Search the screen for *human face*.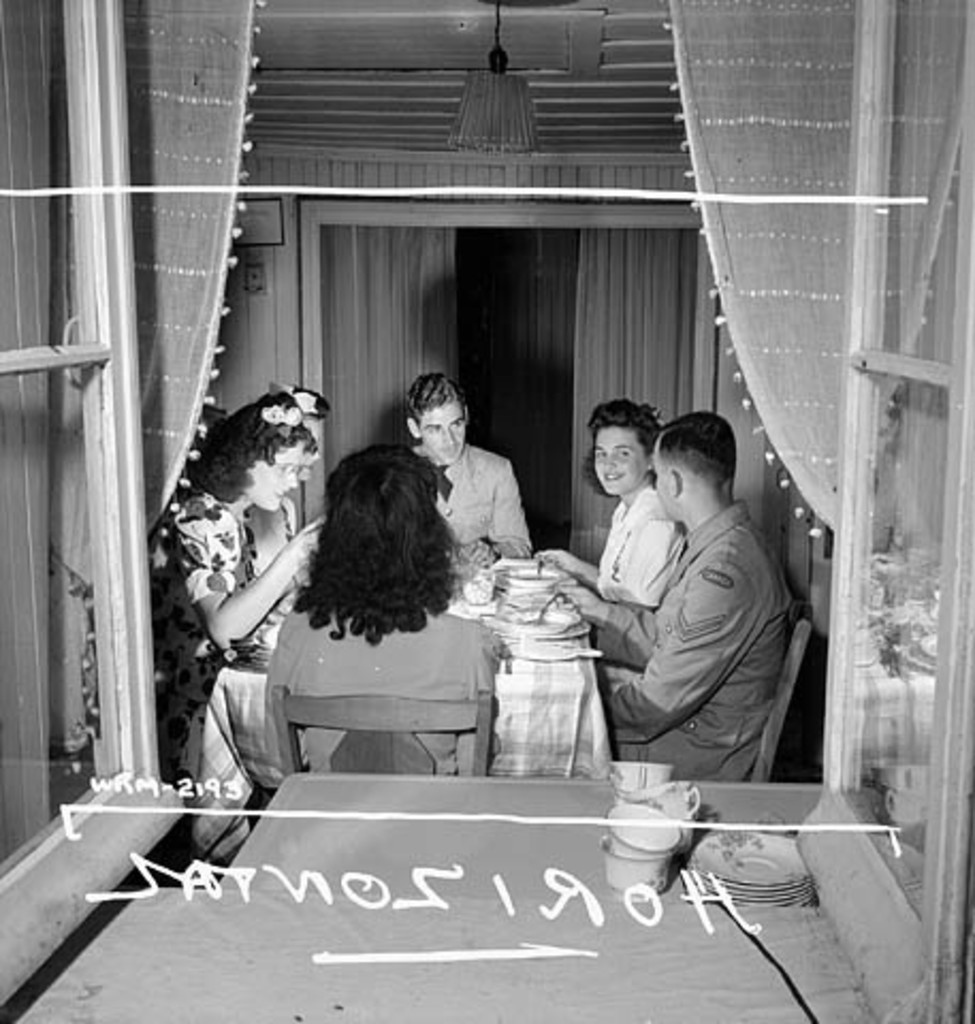
Found at (593,427,644,497).
